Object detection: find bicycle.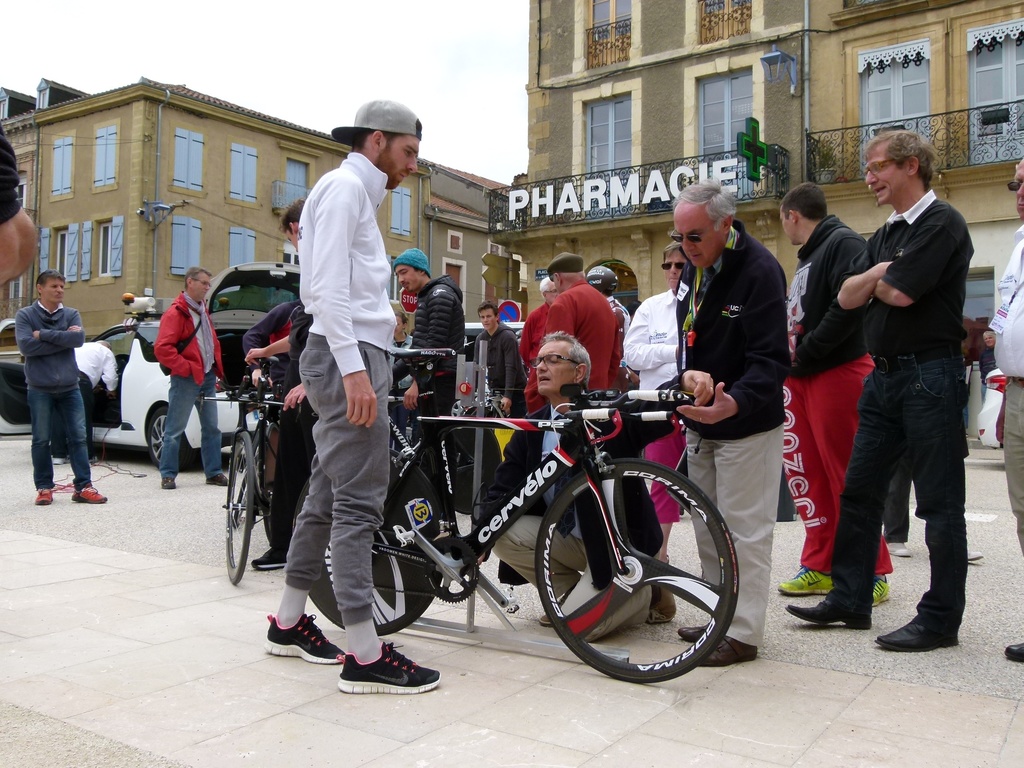
{"x1": 291, "y1": 388, "x2": 751, "y2": 680}.
